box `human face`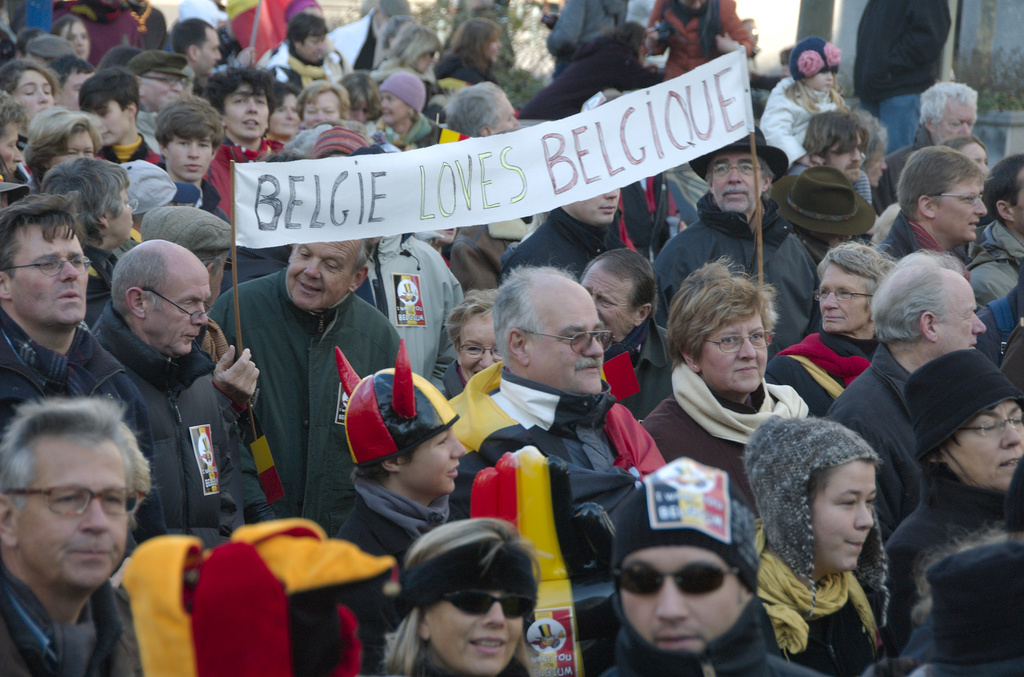
[x1=492, y1=82, x2=524, y2=138]
